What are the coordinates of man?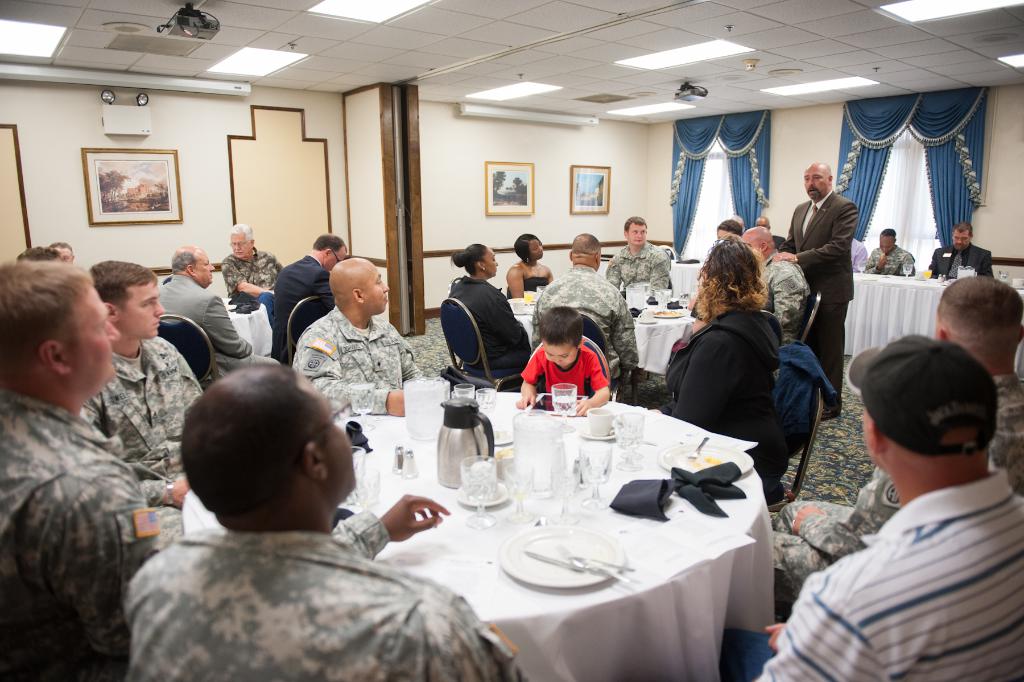
bbox=(269, 229, 351, 366).
